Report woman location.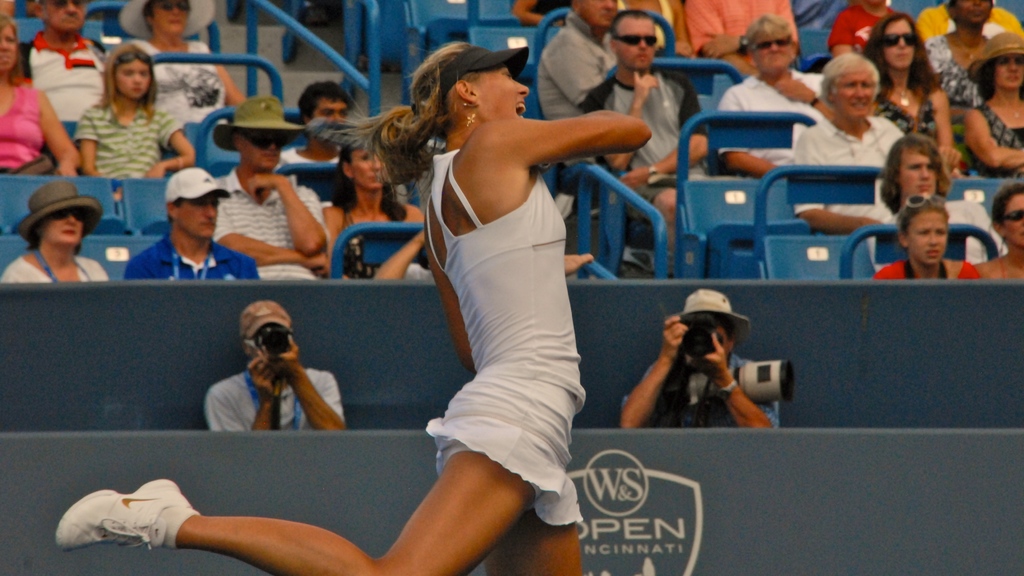
Report: bbox=(63, 42, 173, 180).
